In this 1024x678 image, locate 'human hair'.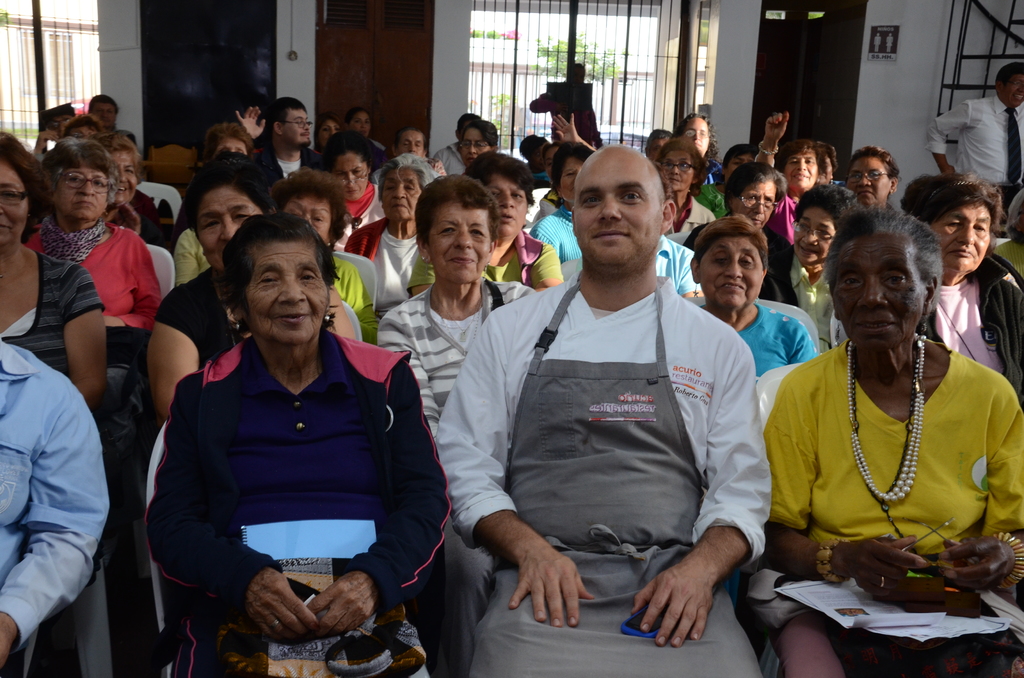
Bounding box: detection(411, 172, 500, 245).
